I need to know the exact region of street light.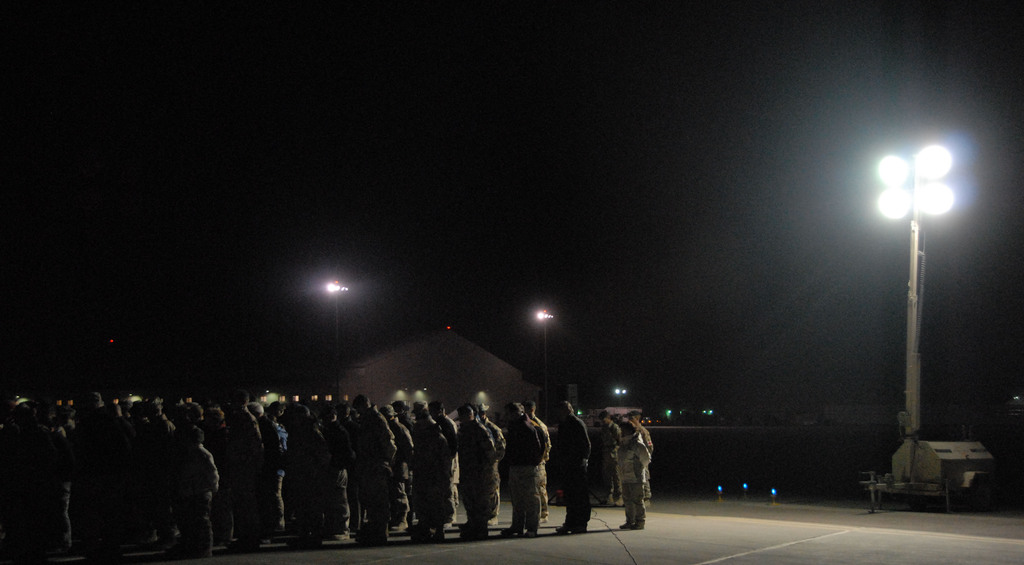
Region: left=316, top=282, right=348, bottom=345.
